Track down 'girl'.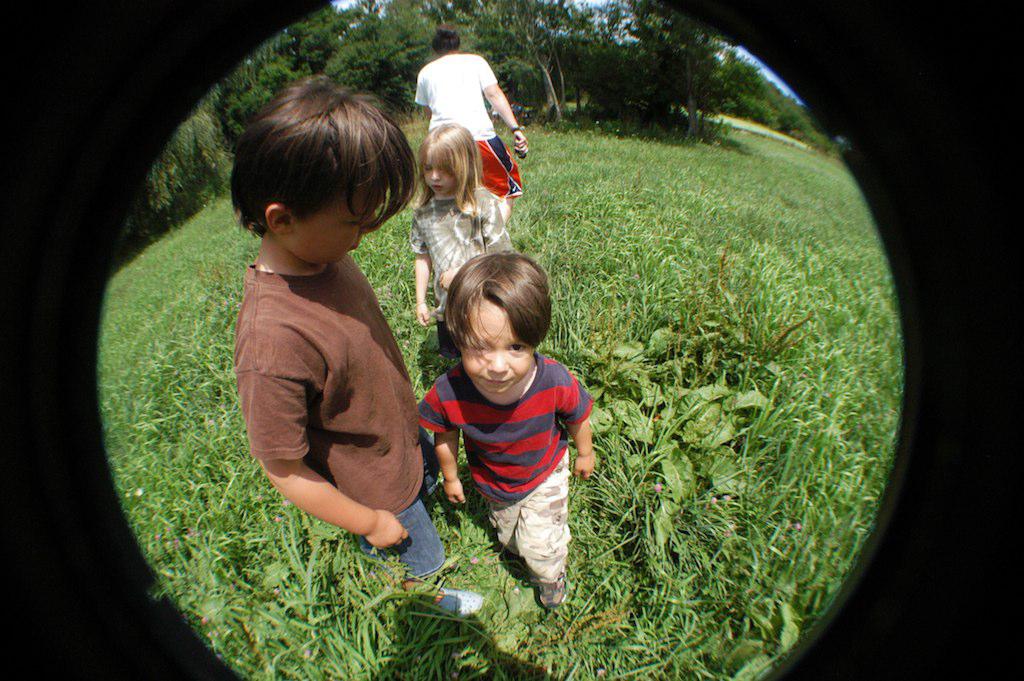
Tracked to detection(416, 124, 511, 335).
